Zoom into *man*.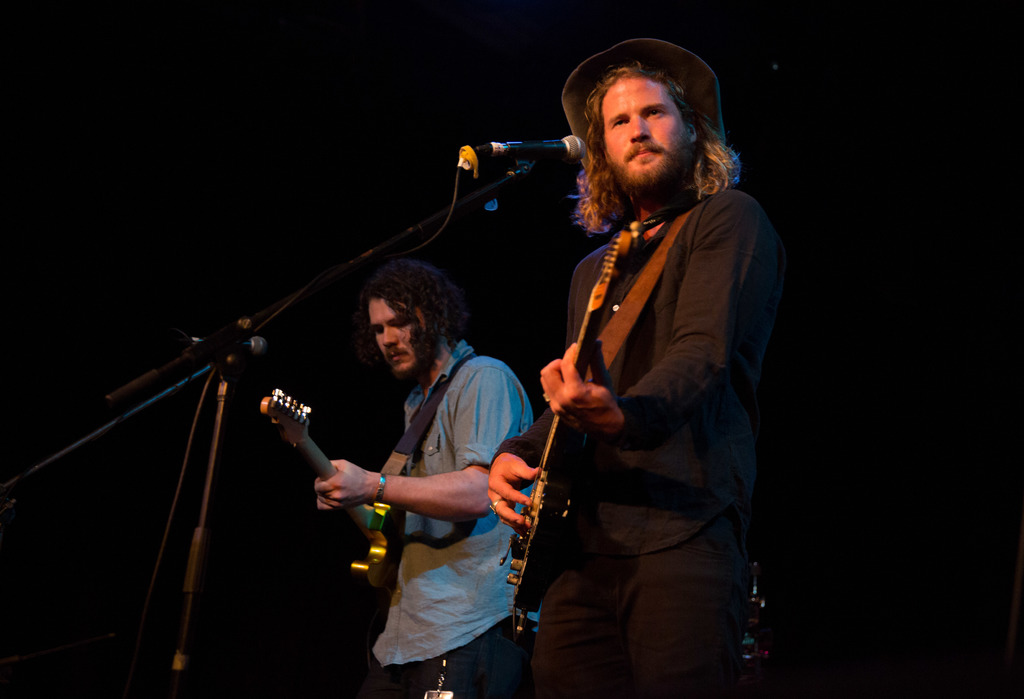
Zoom target: (490, 54, 775, 698).
